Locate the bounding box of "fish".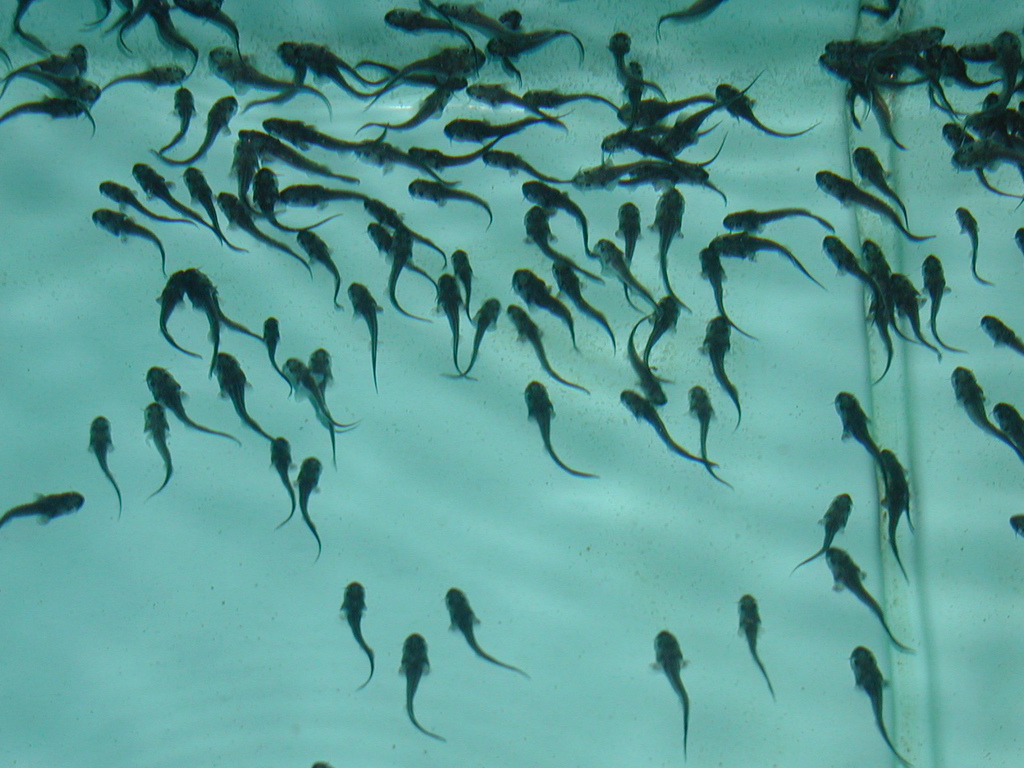
Bounding box: bbox=[614, 200, 644, 304].
